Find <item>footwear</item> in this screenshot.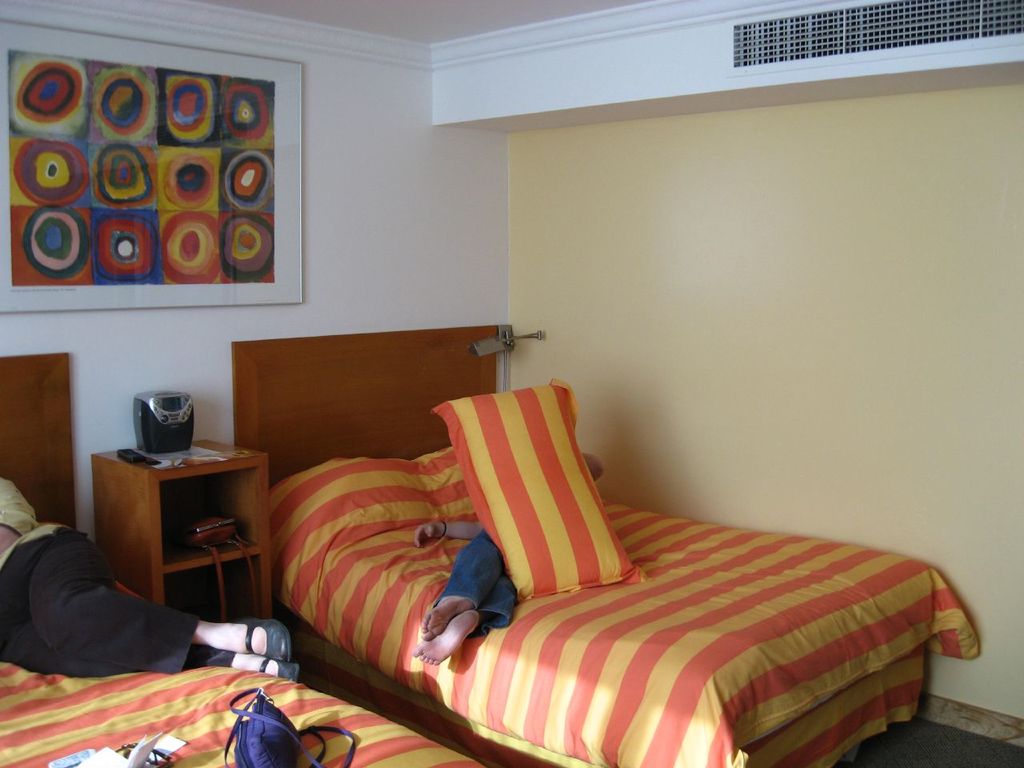
The bounding box for <item>footwear</item> is 243 614 290 662.
